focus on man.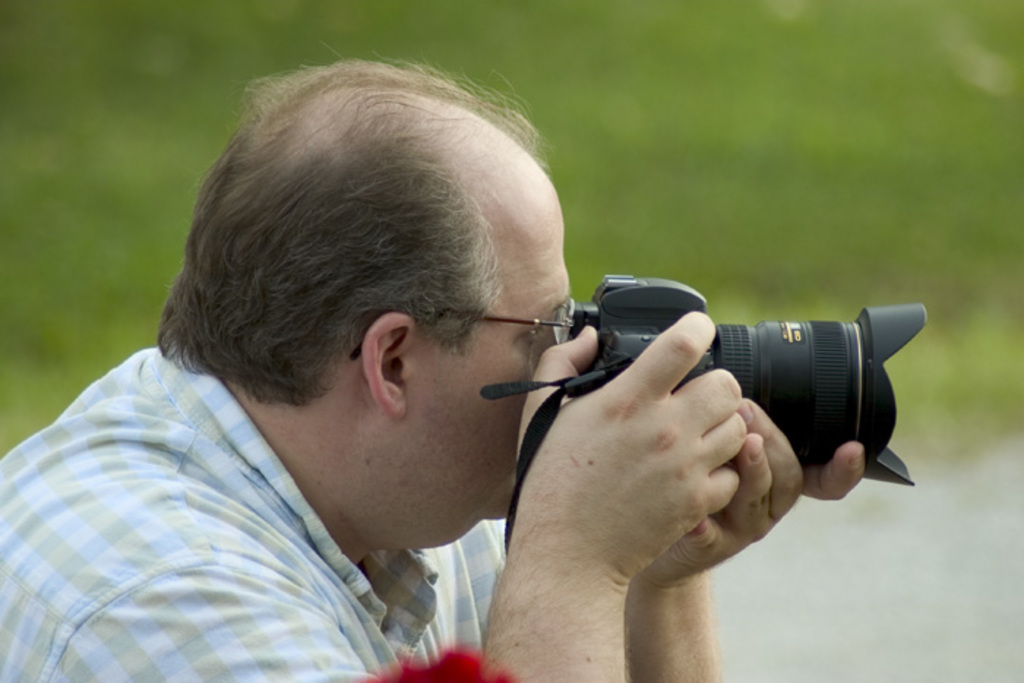
Focused at 187 99 911 652.
